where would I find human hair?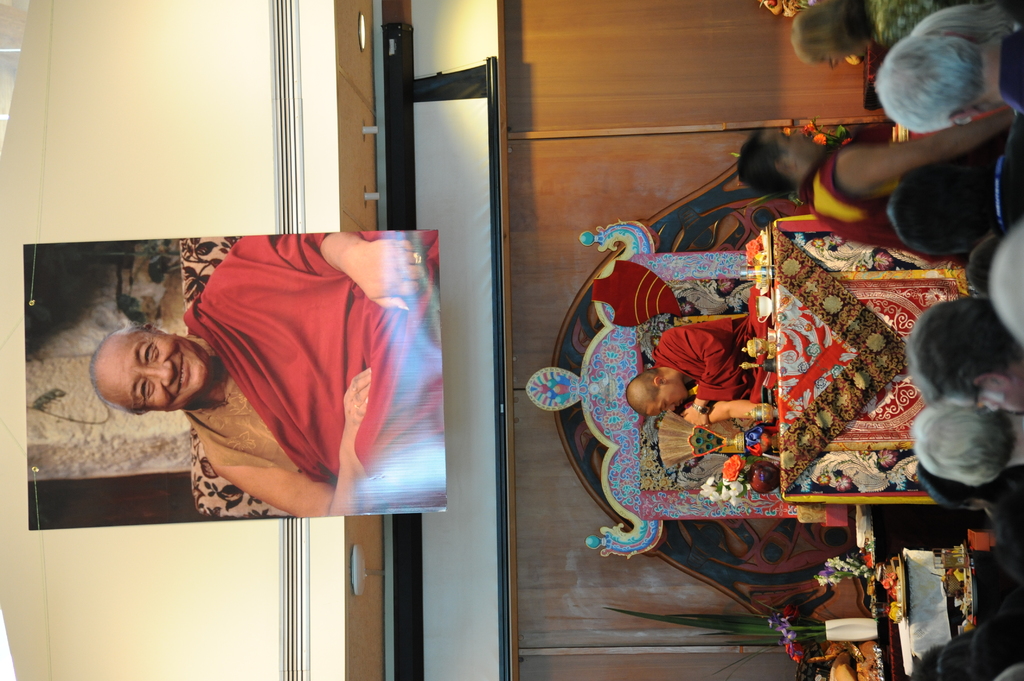
At {"x1": 883, "y1": 166, "x2": 986, "y2": 259}.
